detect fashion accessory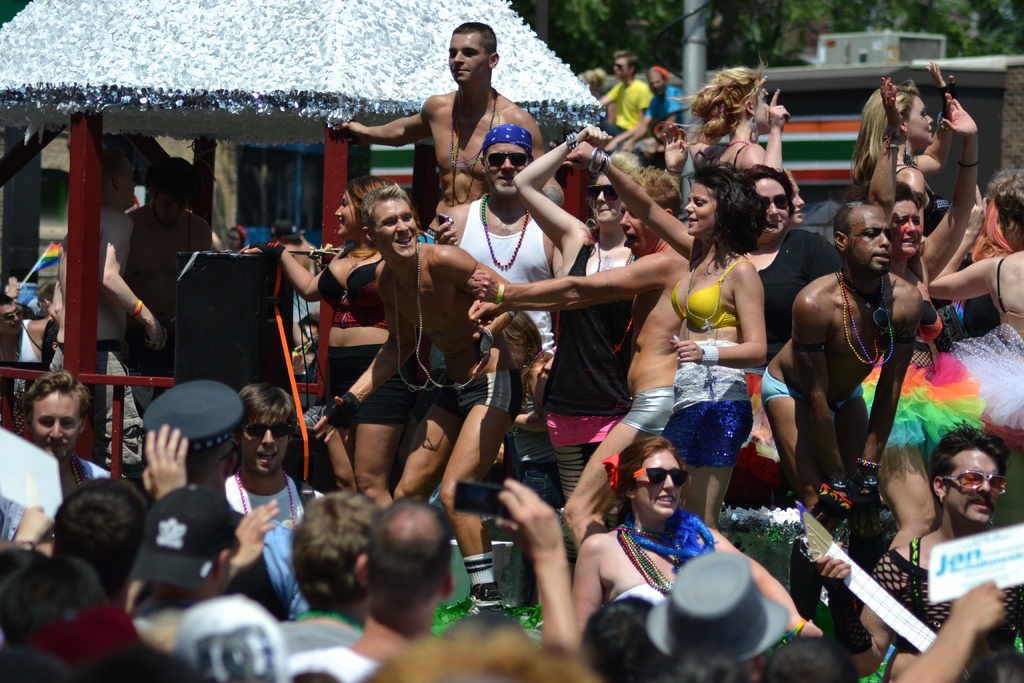
left=532, top=344, right=543, bottom=360
